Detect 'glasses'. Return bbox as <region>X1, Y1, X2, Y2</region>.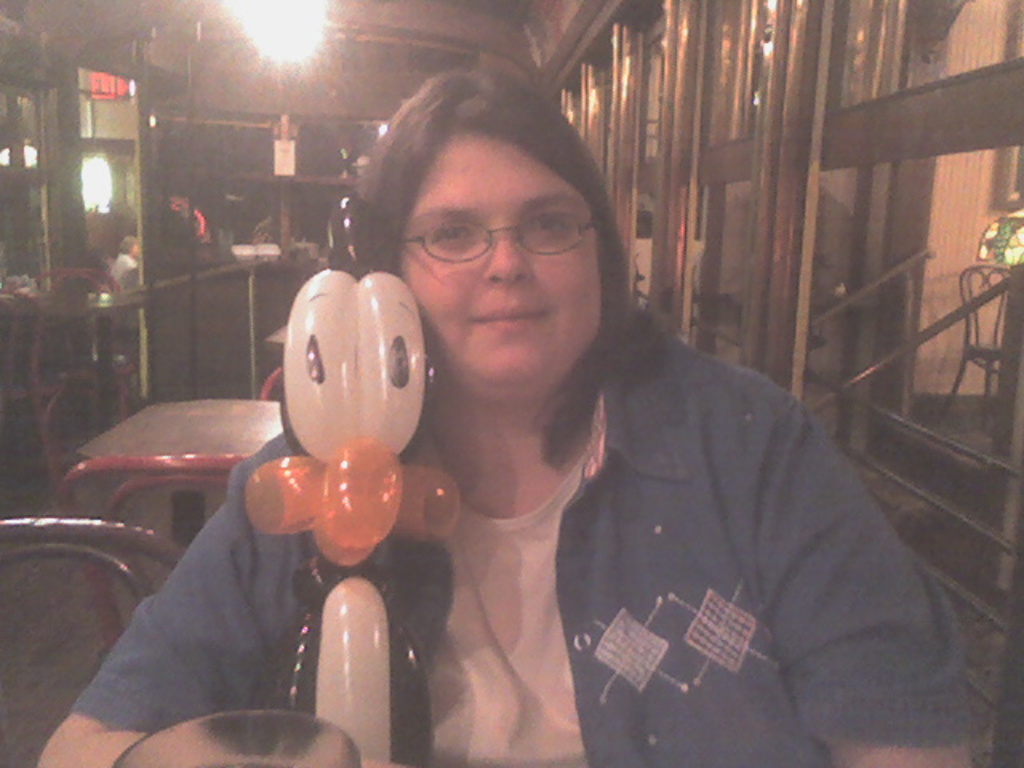
<region>402, 210, 600, 264</region>.
